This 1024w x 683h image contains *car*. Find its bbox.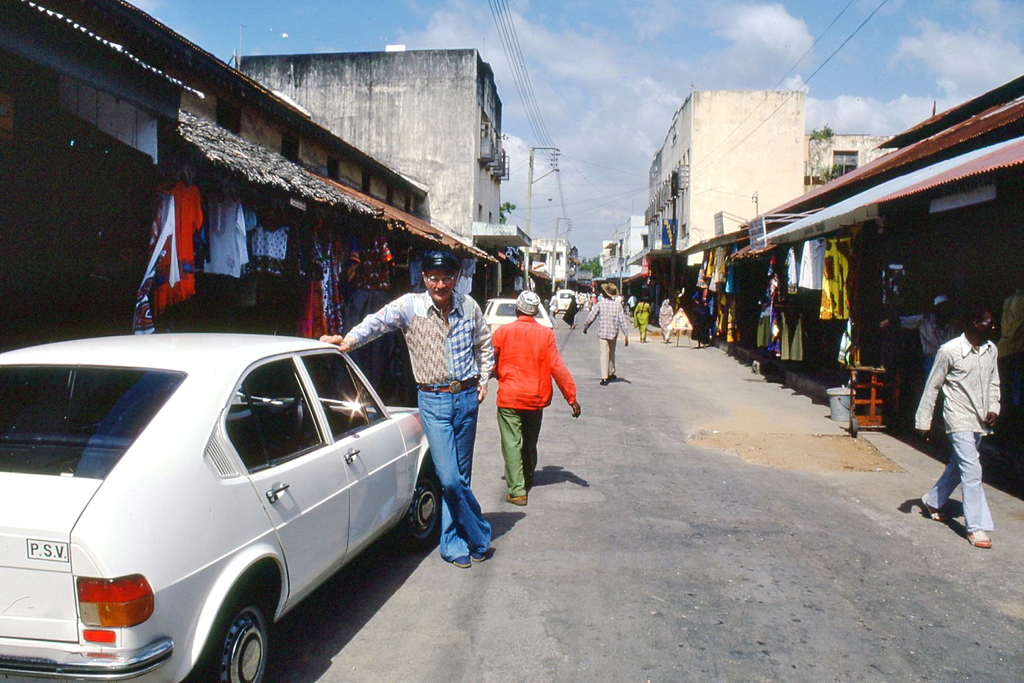
locate(550, 290, 584, 318).
